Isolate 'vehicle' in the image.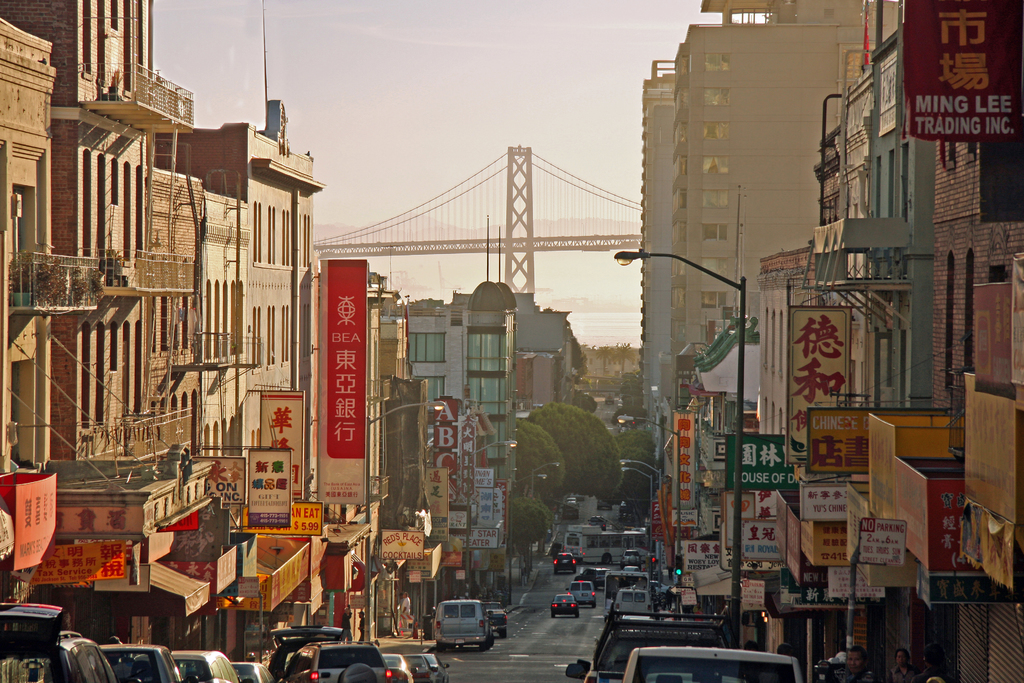
Isolated region: [left=564, top=602, right=719, bottom=679].
